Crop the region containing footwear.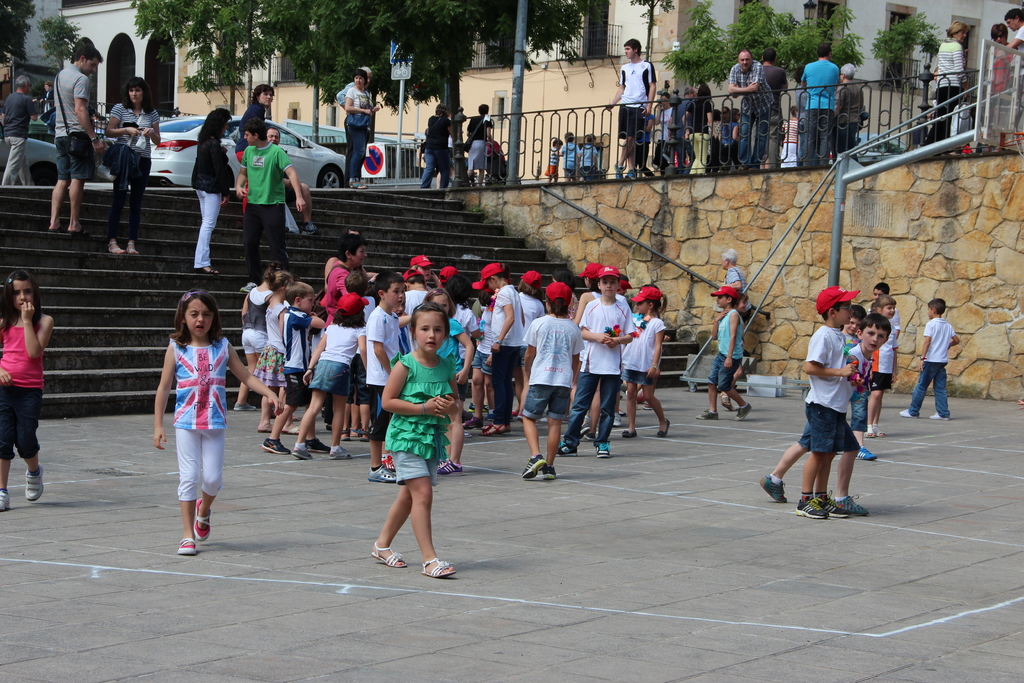
Crop region: <bbox>332, 447, 355, 458</bbox>.
